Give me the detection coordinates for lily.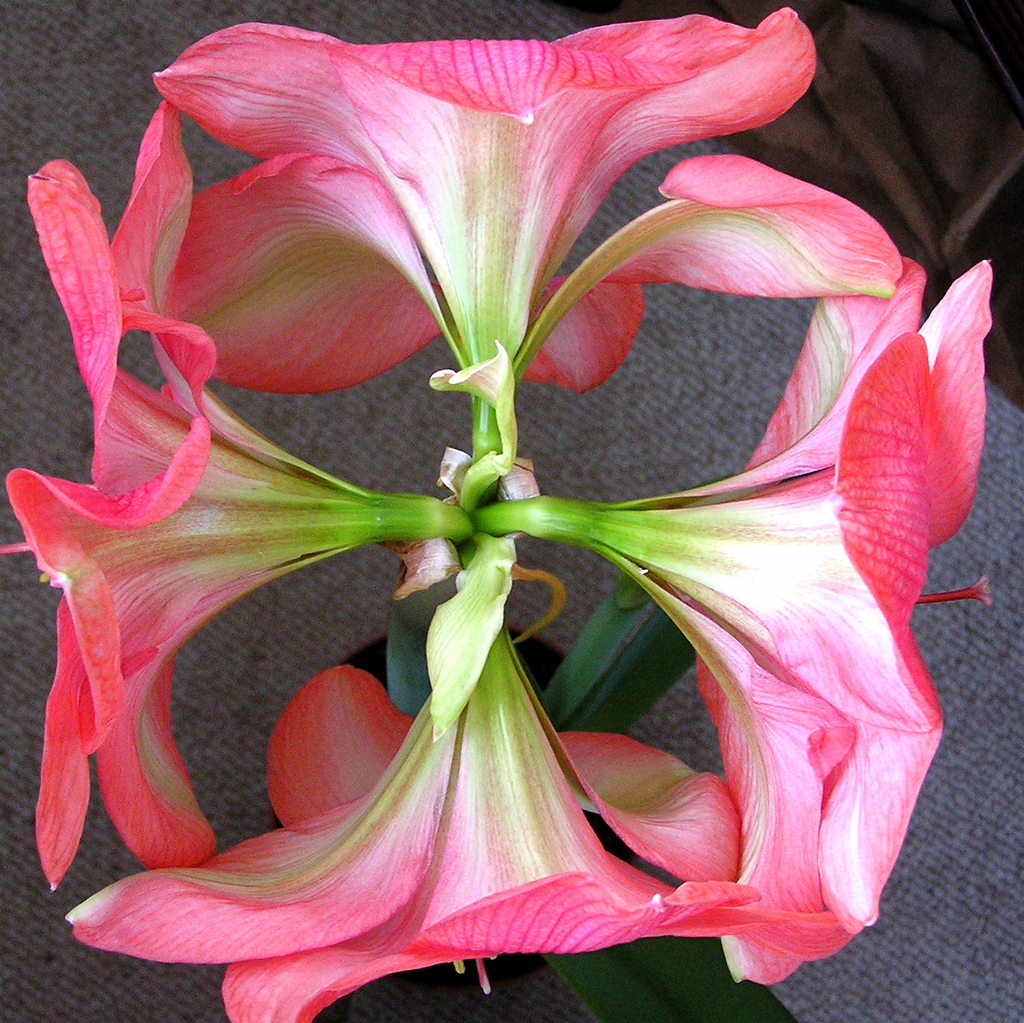
588 256 1000 987.
